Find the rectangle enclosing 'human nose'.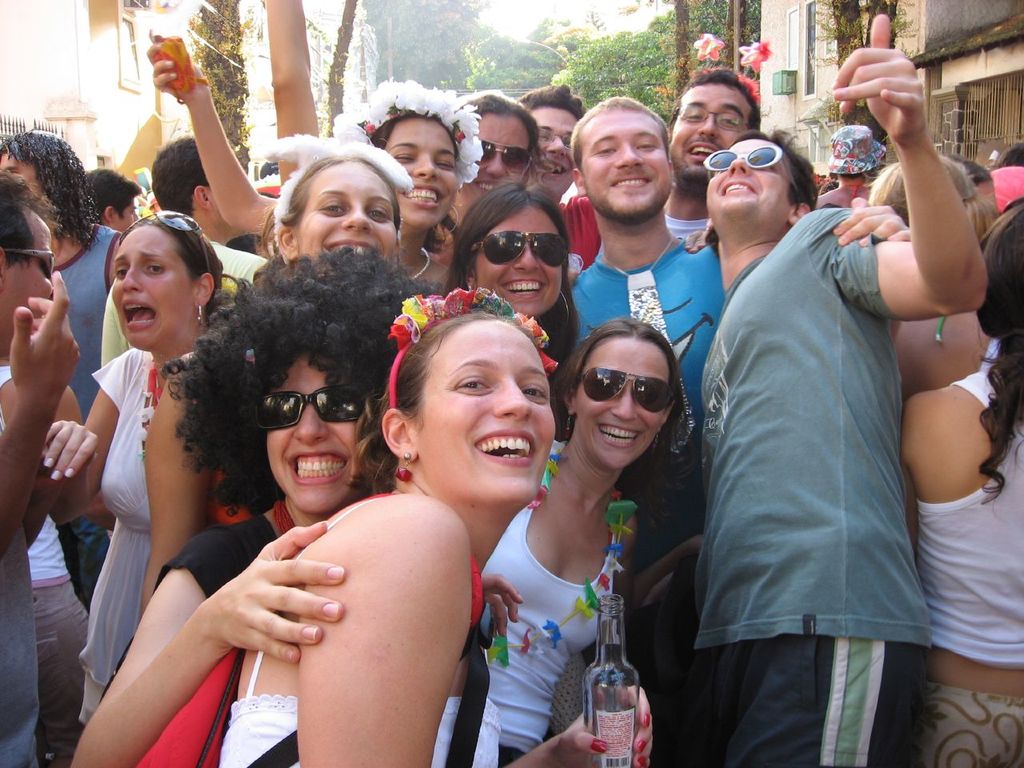
<box>727,158,747,174</box>.
